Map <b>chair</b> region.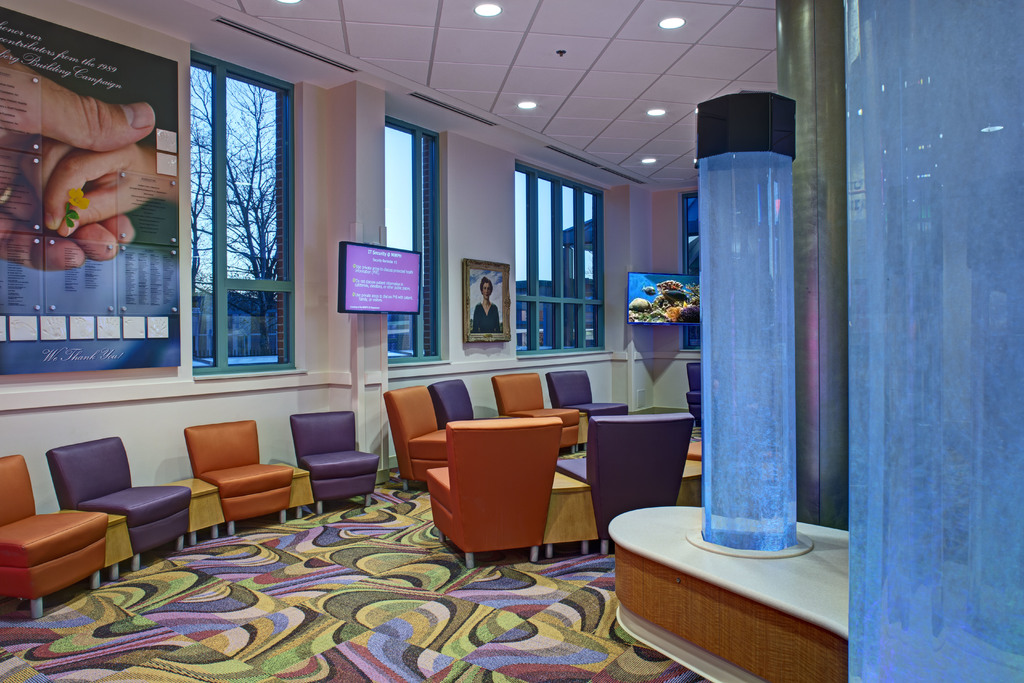
Mapped to [x1=557, y1=413, x2=698, y2=554].
